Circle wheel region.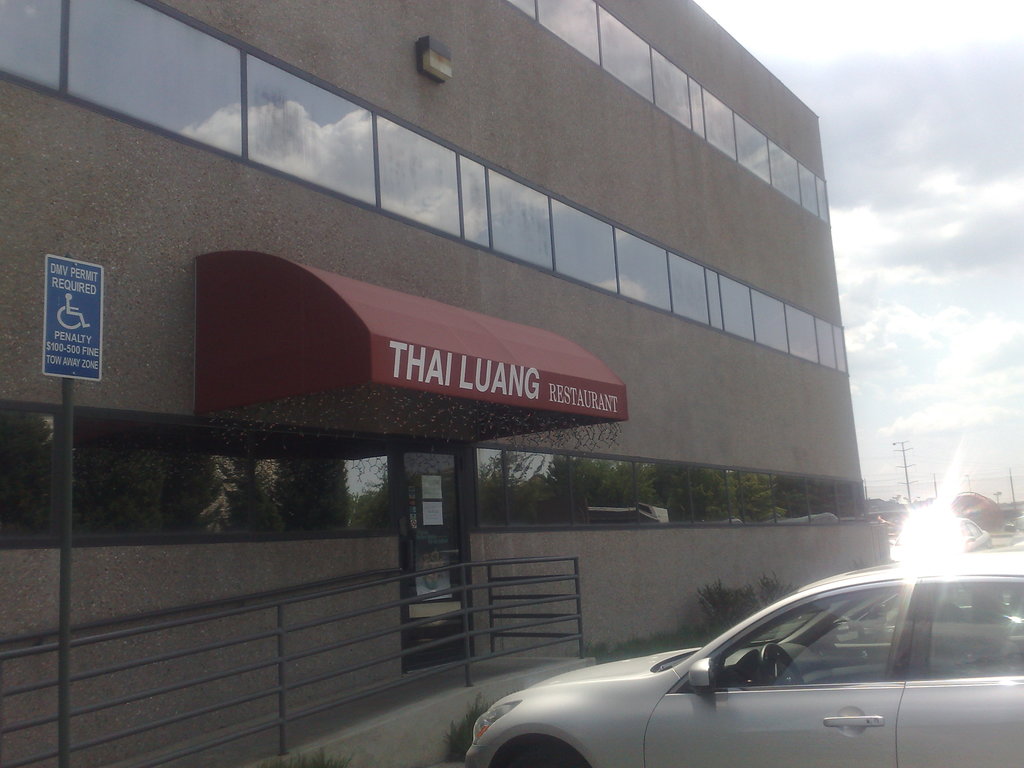
Region: <region>511, 742, 577, 767</region>.
